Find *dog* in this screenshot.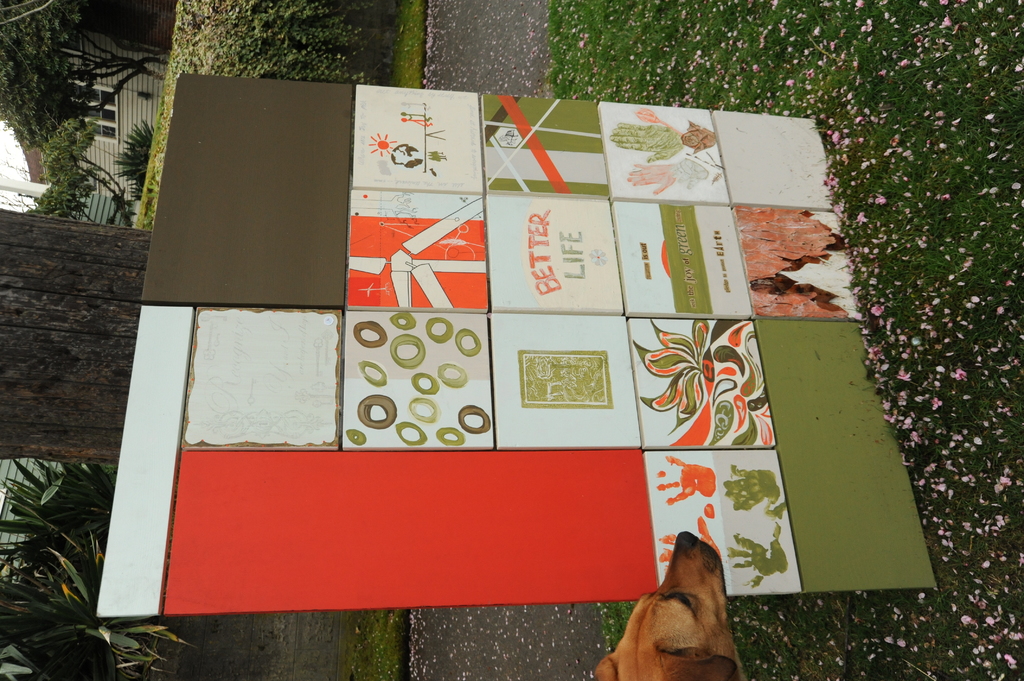
The bounding box for *dog* is bbox=(591, 524, 748, 680).
